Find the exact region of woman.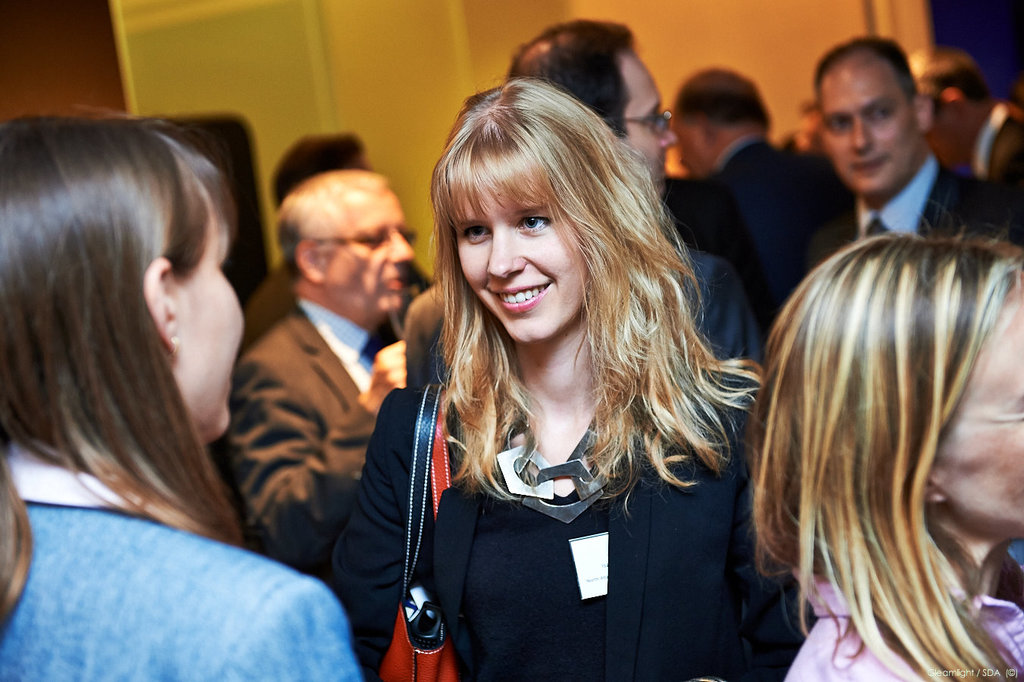
Exact region: bbox(738, 224, 1023, 681).
